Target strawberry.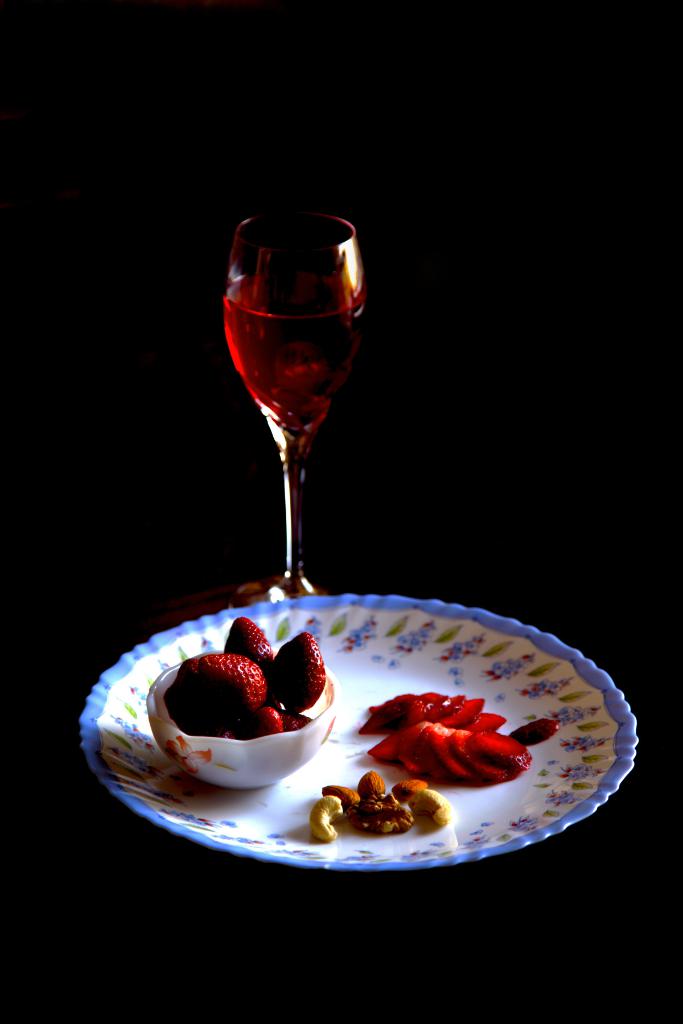
Target region: Rect(198, 617, 277, 680).
